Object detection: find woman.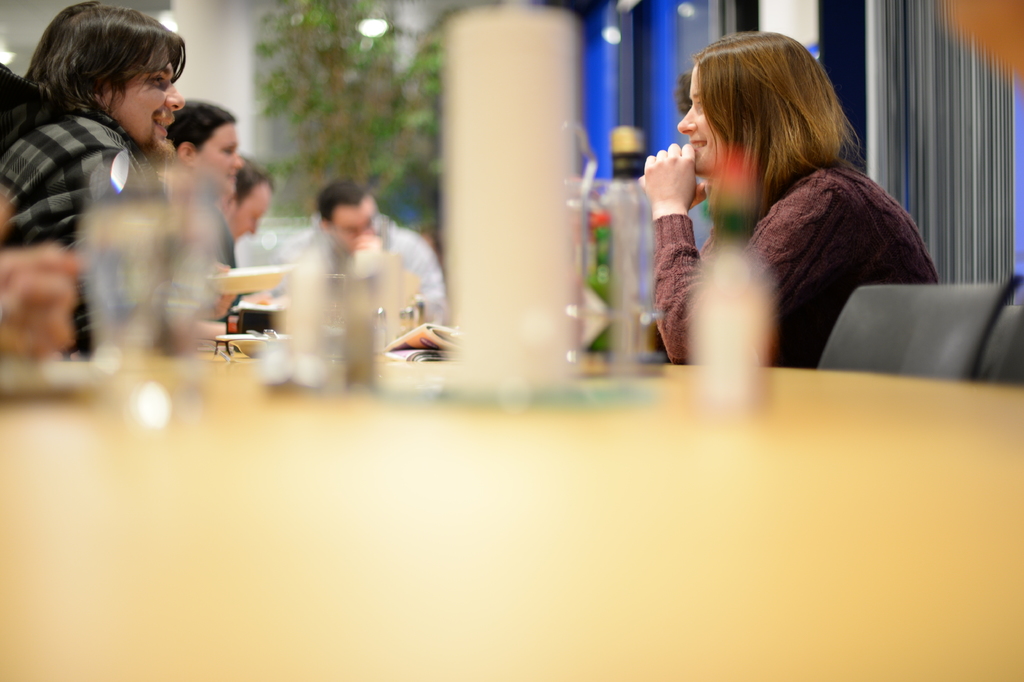
(x1=171, y1=99, x2=239, y2=325).
